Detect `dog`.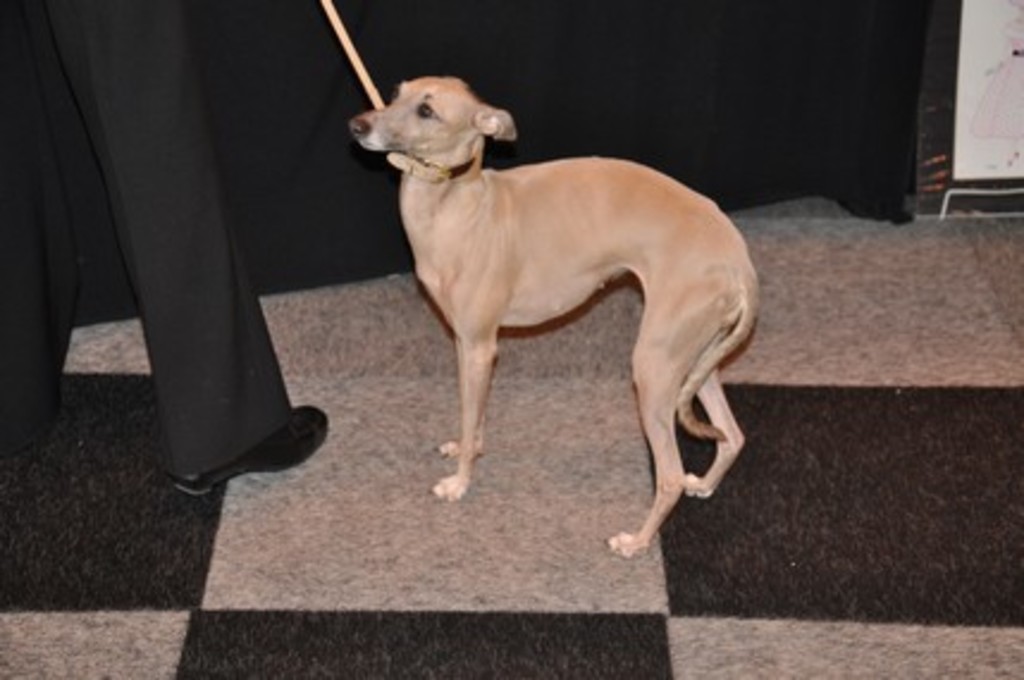
Detected at pyautogui.locateOnScreen(348, 74, 764, 558).
